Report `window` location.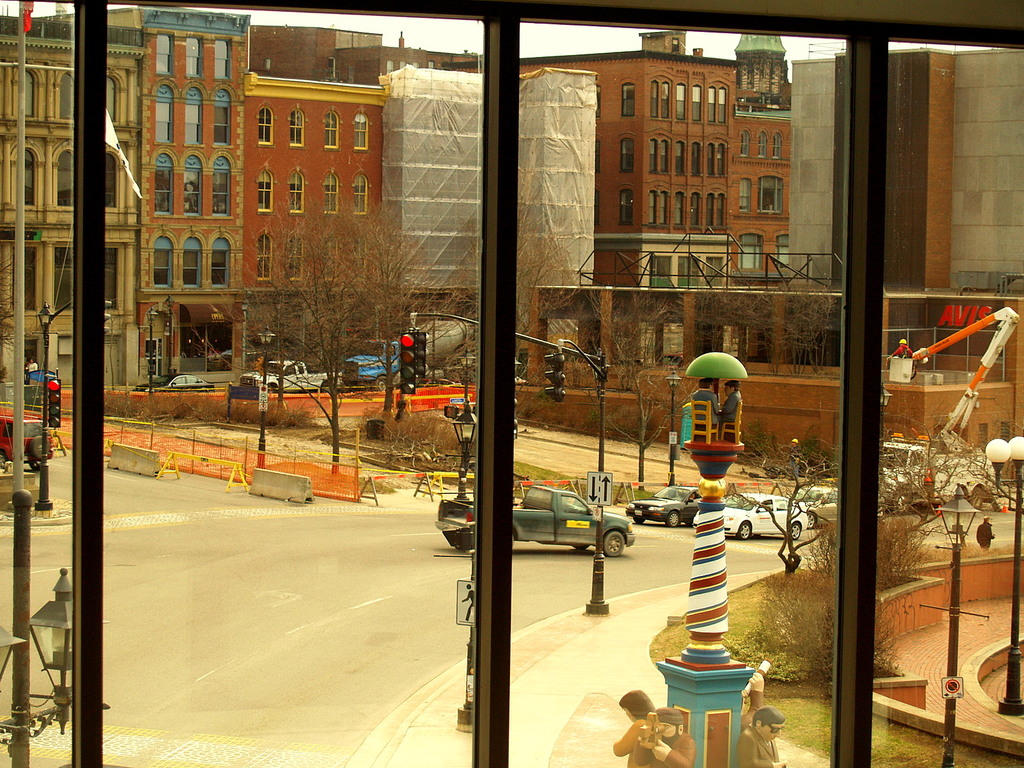
Report: 259/169/272/209.
